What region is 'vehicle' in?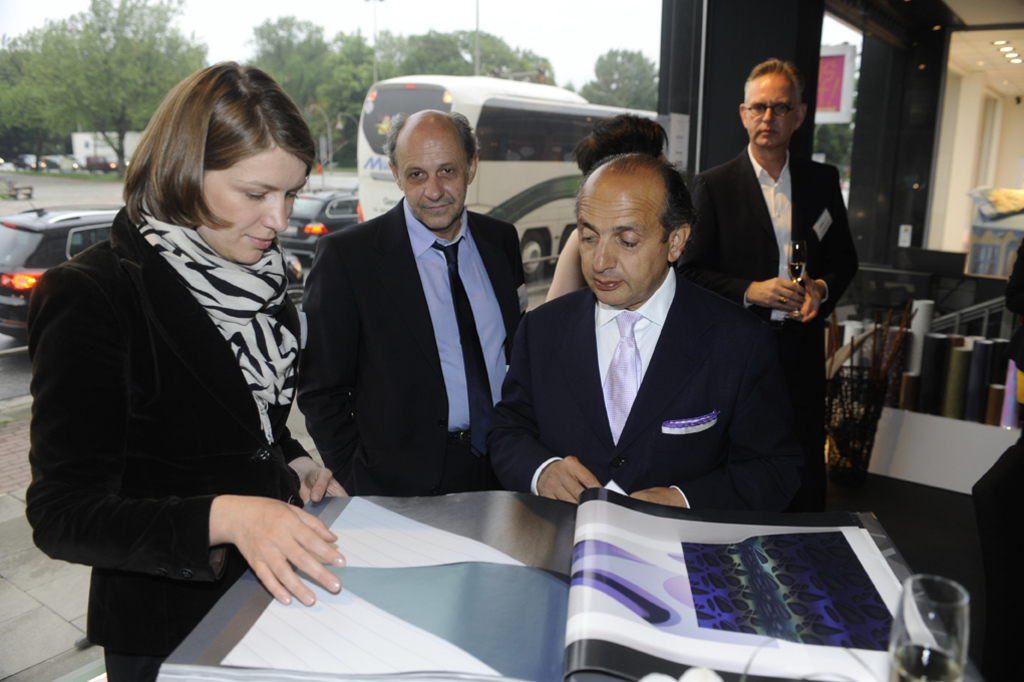
BBox(0, 202, 118, 341).
